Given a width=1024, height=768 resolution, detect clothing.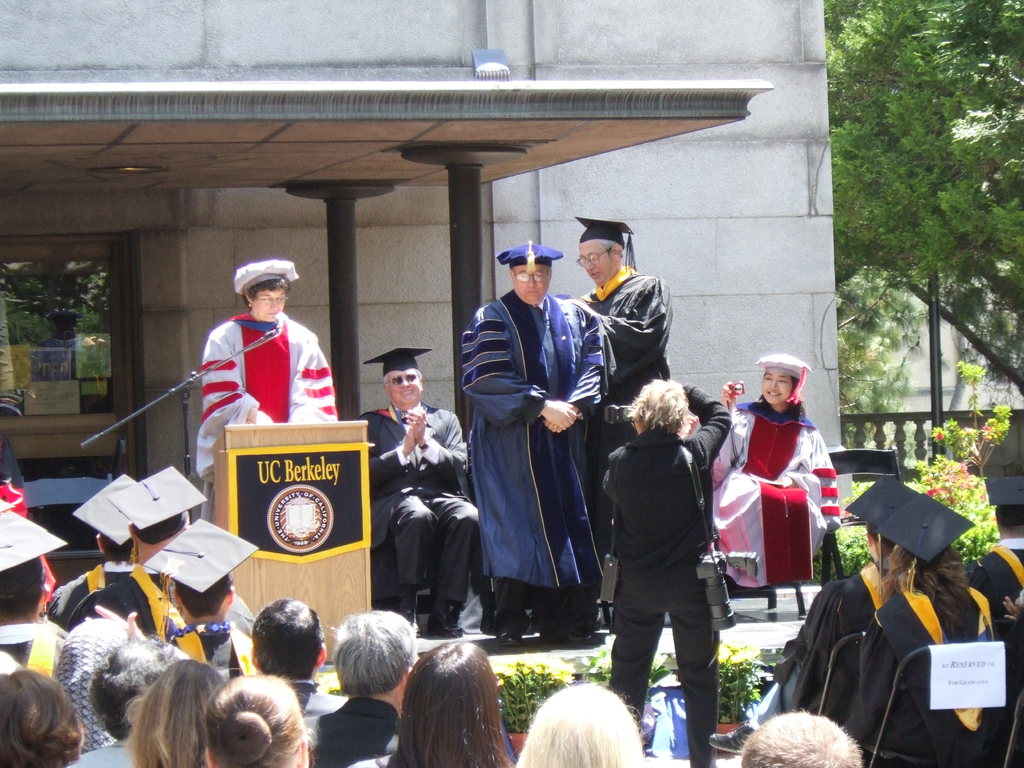
locate(65, 570, 257, 637).
